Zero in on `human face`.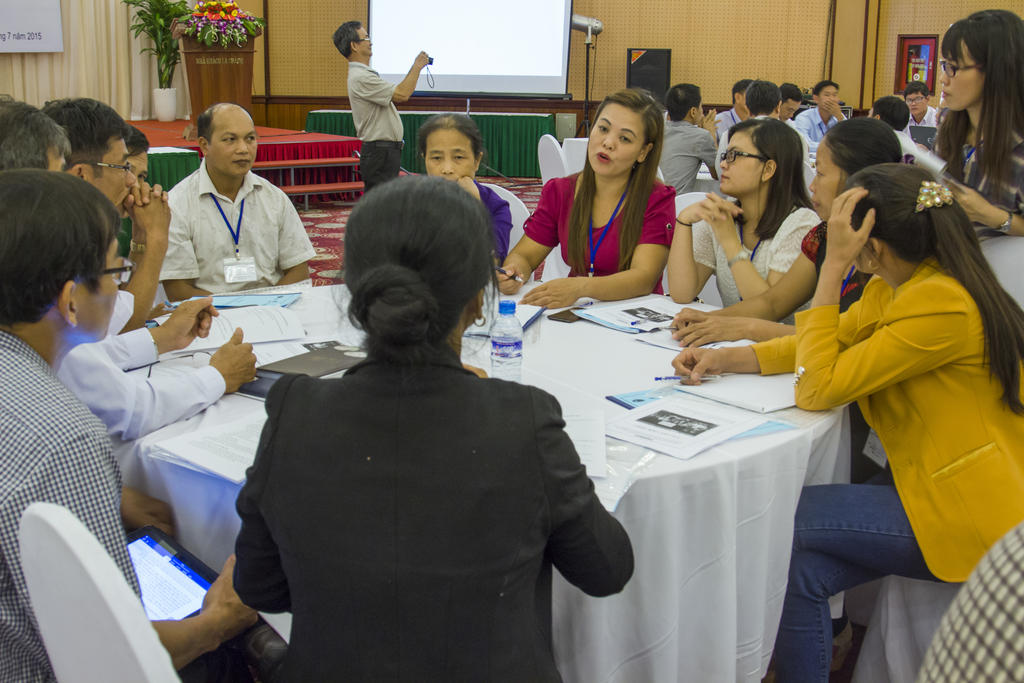
Zeroed in: bbox(94, 138, 136, 215).
